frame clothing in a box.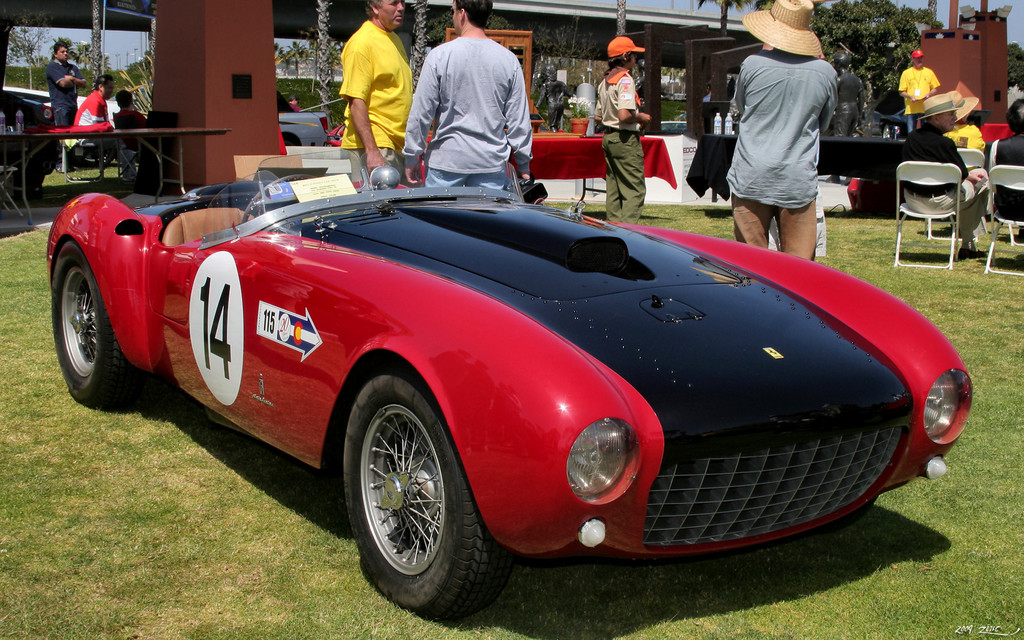
x1=941, y1=120, x2=980, y2=163.
